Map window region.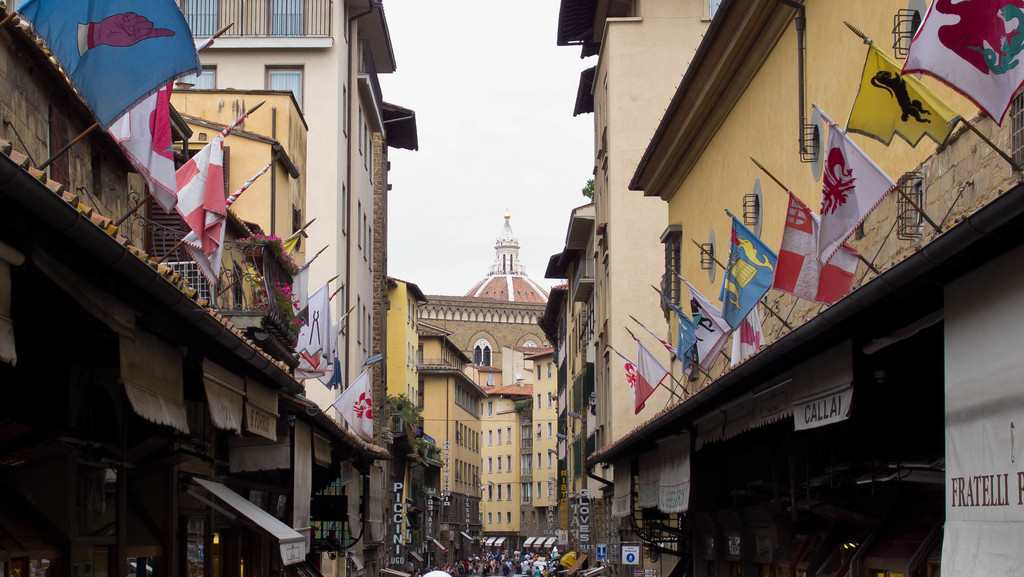
Mapped to select_region(175, 69, 216, 91).
